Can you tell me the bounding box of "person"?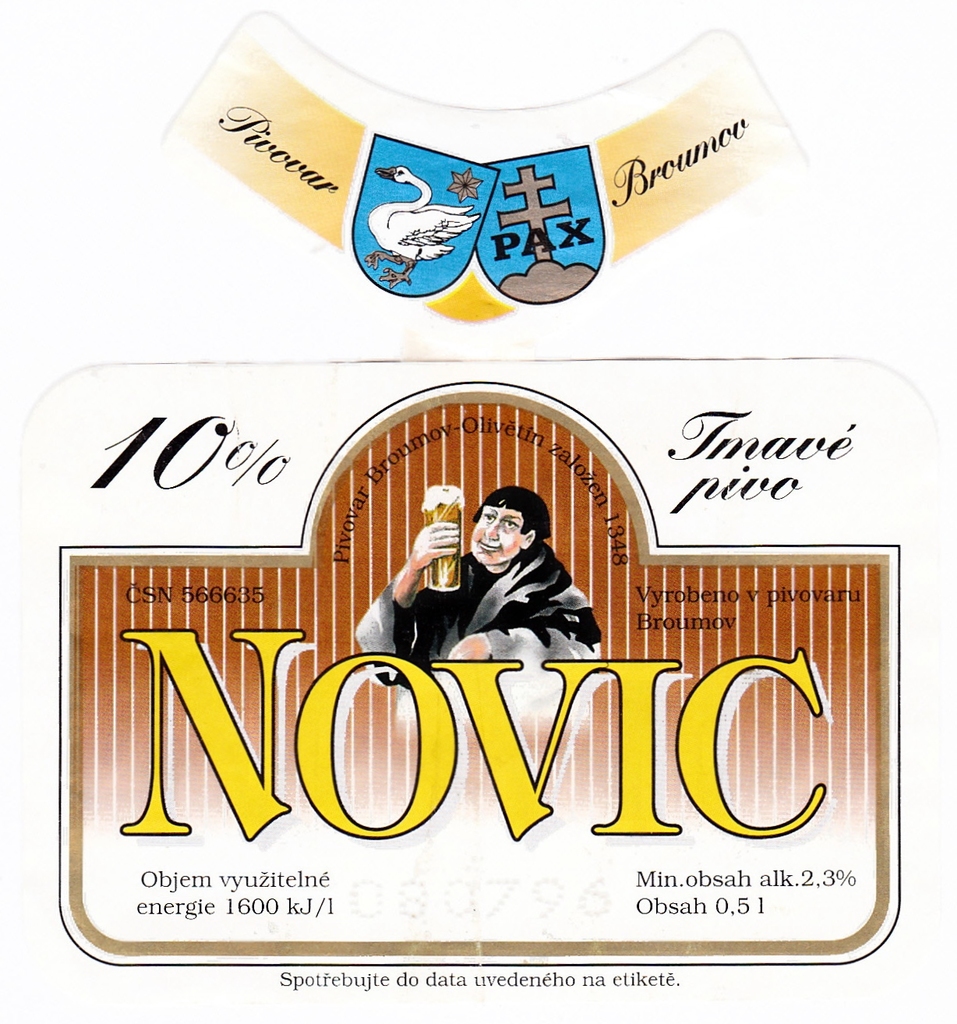
locate(386, 489, 596, 680).
